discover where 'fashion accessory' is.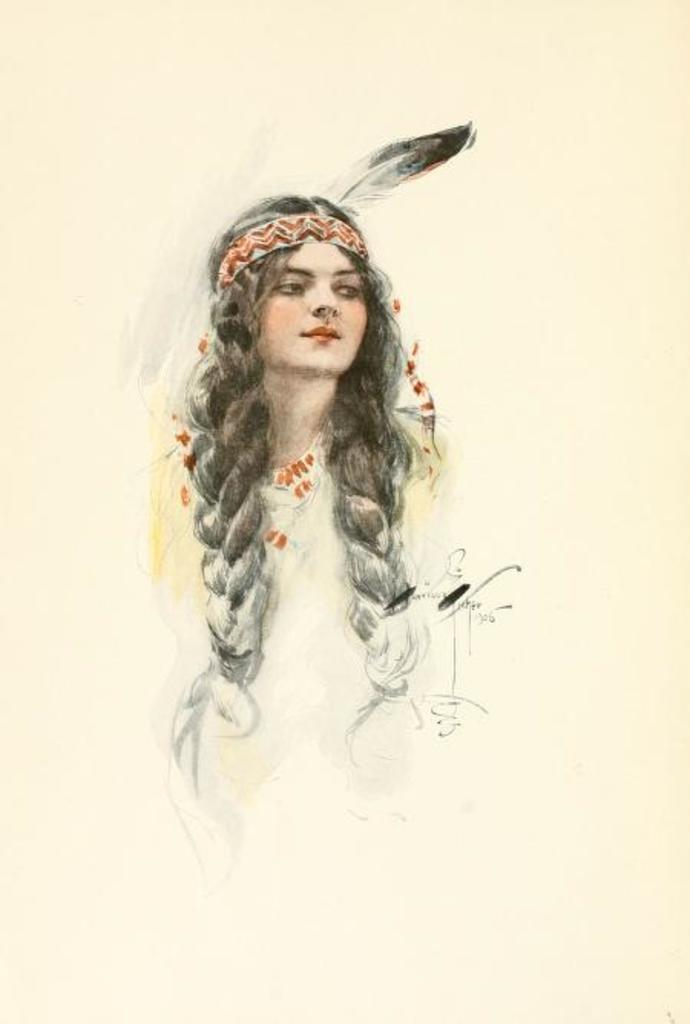
Discovered at 210/208/366/282.
